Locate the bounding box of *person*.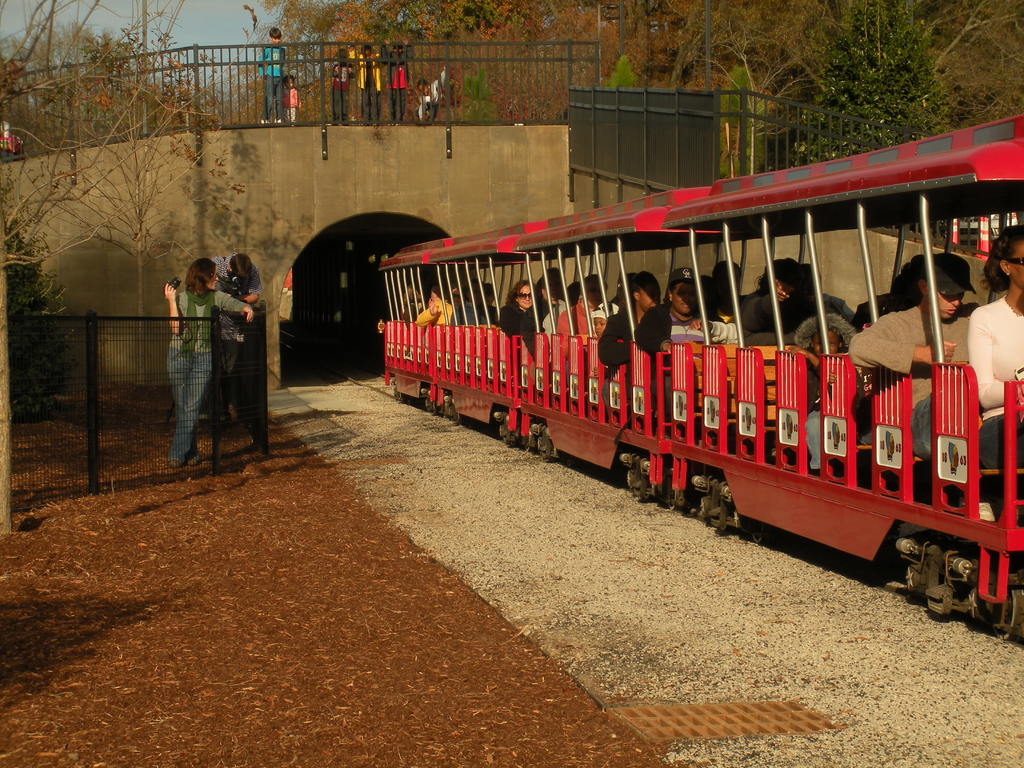
Bounding box: {"x1": 330, "y1": 47, "x2": 355, "y2": 124}.
